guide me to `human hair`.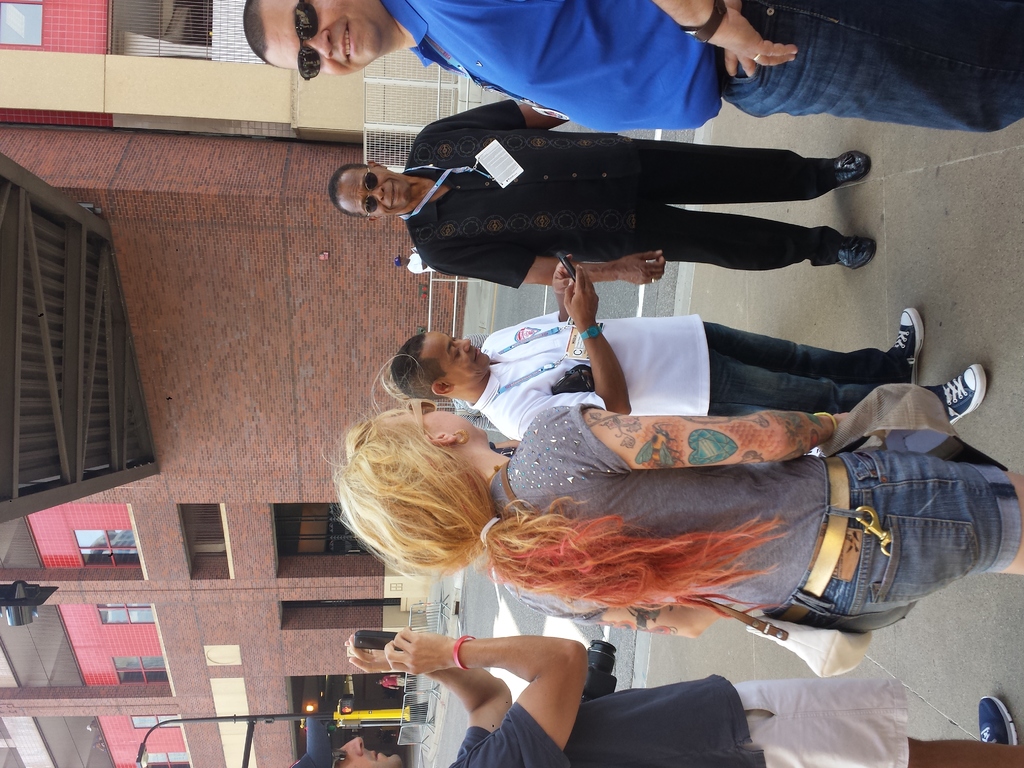
Guidance: bbox=(313, 349, 791, 633).
